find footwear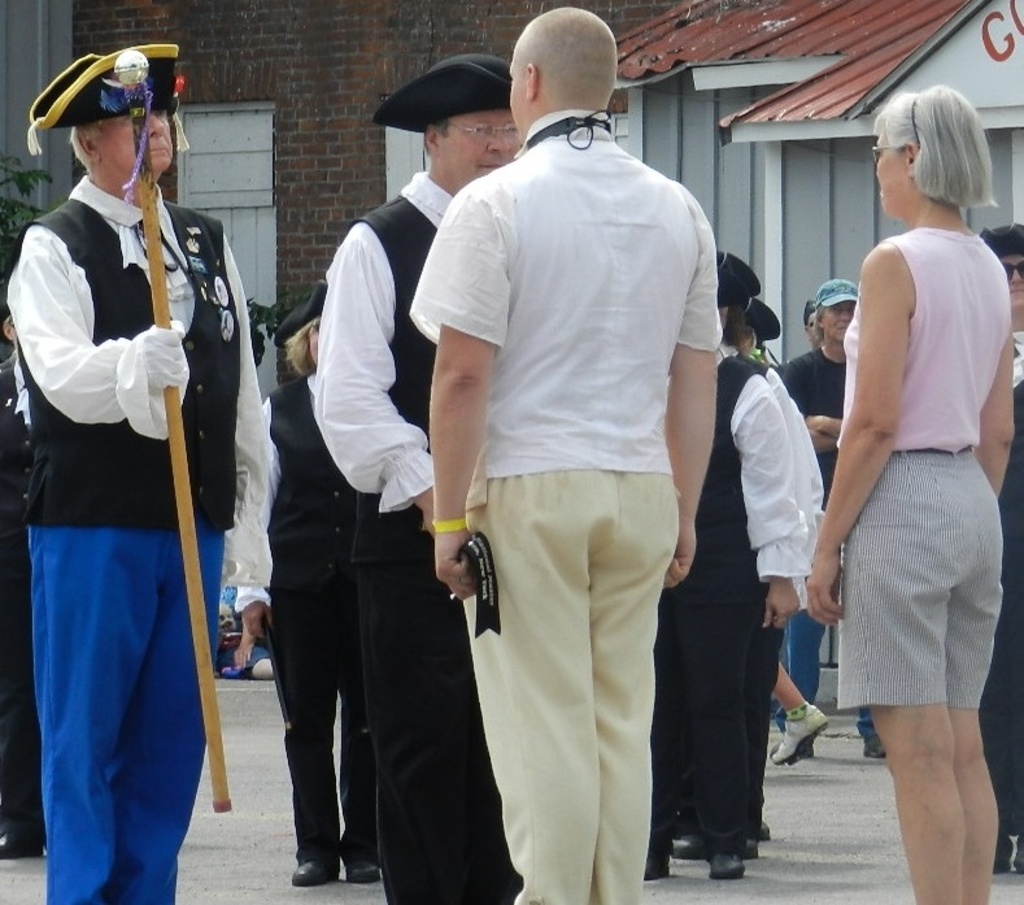
left=291, top=852, right=334, bottom=891
